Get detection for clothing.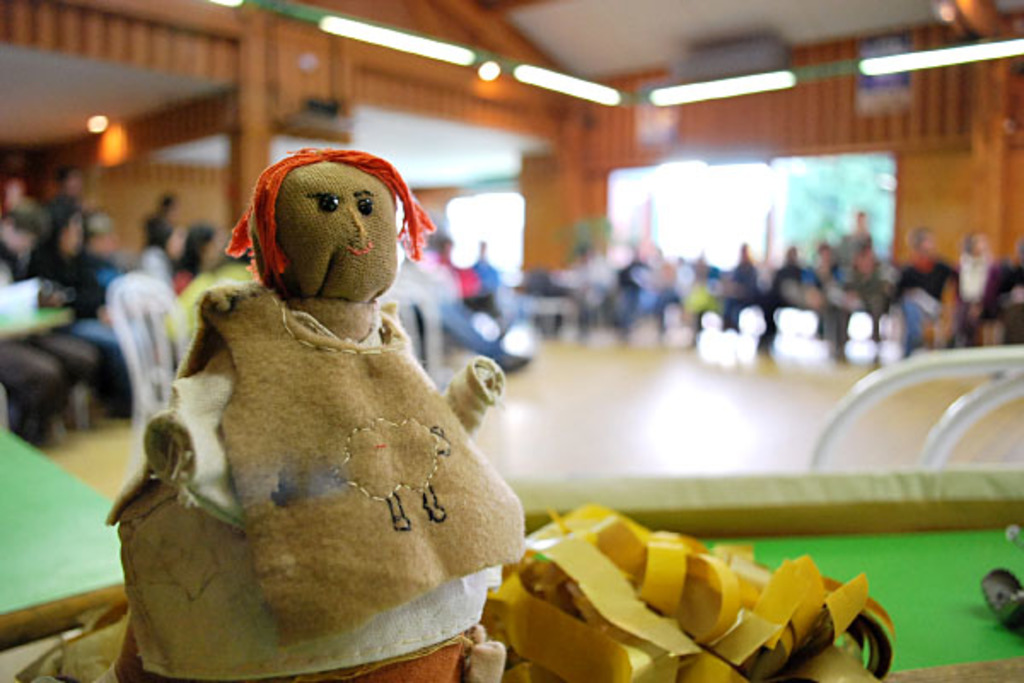
Detection: pyautogui.locateOnScreen(433, 253, 519, 369).
